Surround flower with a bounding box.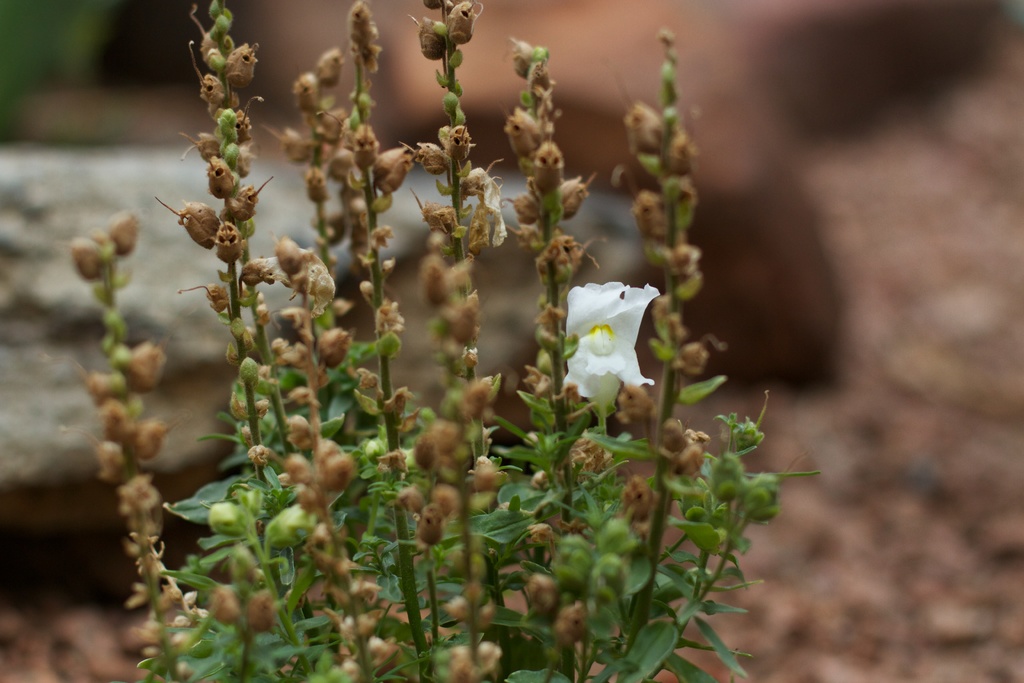
l=563, t=281, r=657, b=416.
